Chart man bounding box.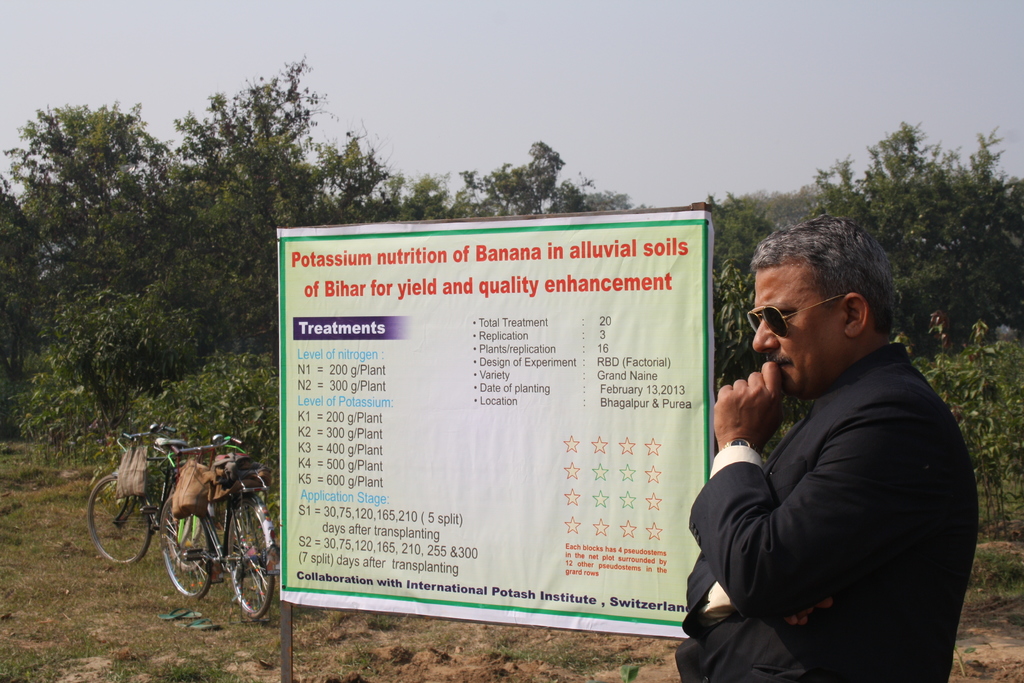
Charted: detection(675, 215, 978, 682).
